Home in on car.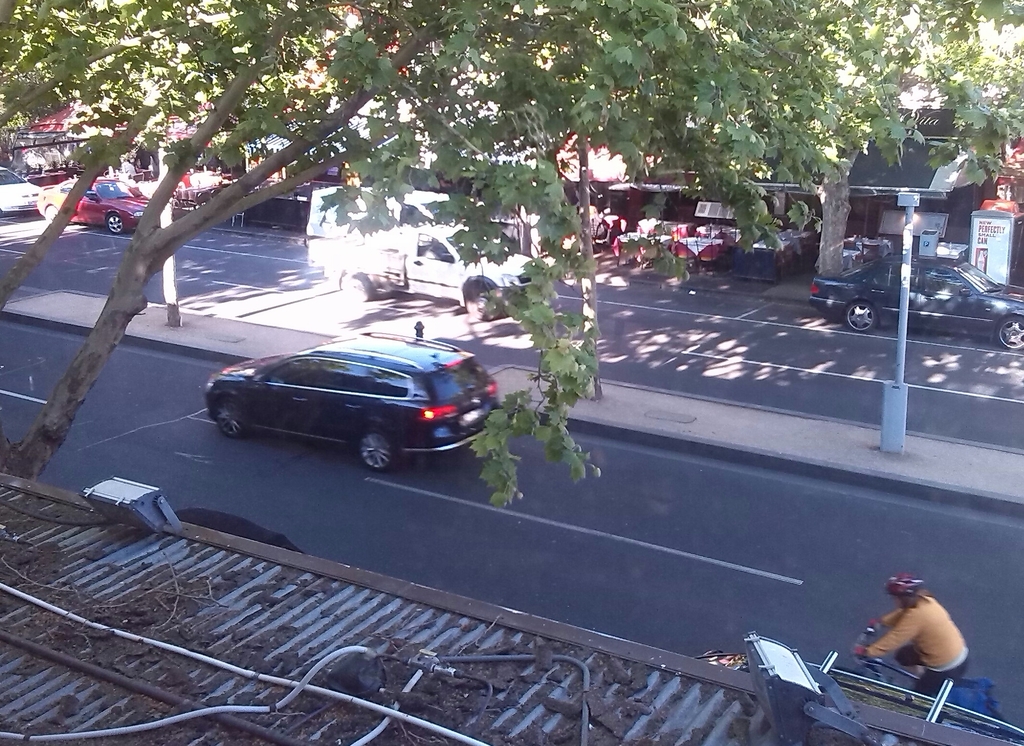
Homed in at bbox=(0, 166, 36, 229).
